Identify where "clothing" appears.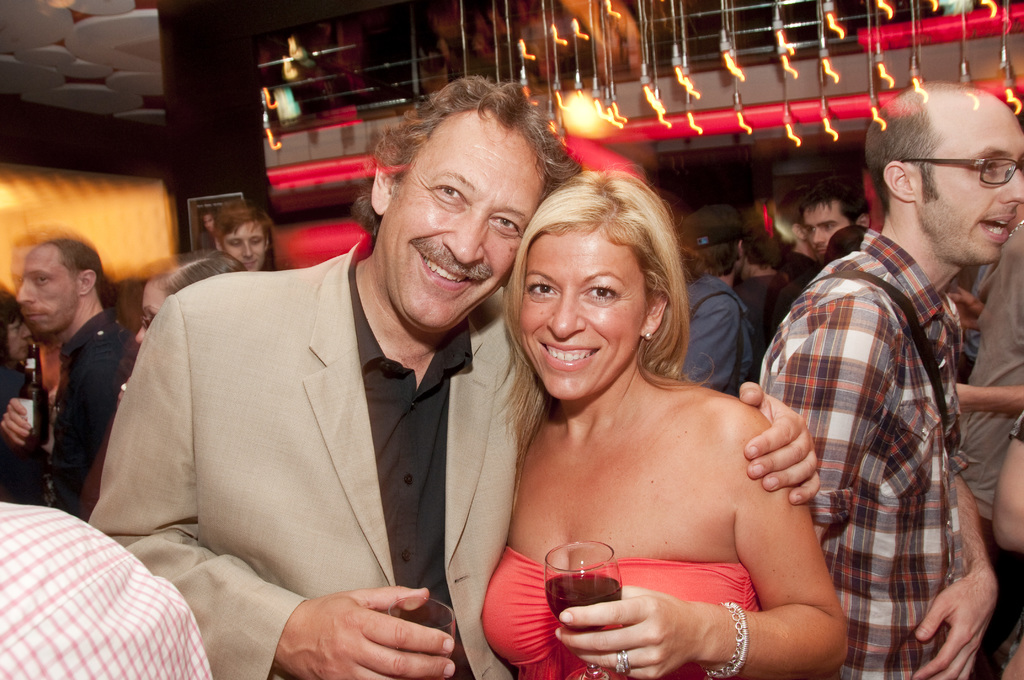
Appears at [x1=85, y1=245, x2=541, y2=629].
